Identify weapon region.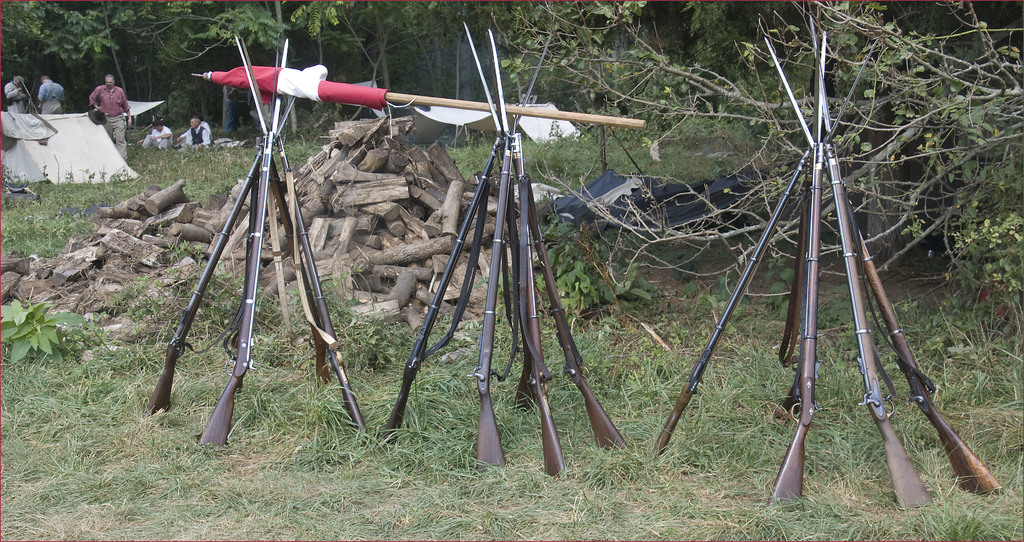
Region: <region>22, 80, 39, 115</region>.
